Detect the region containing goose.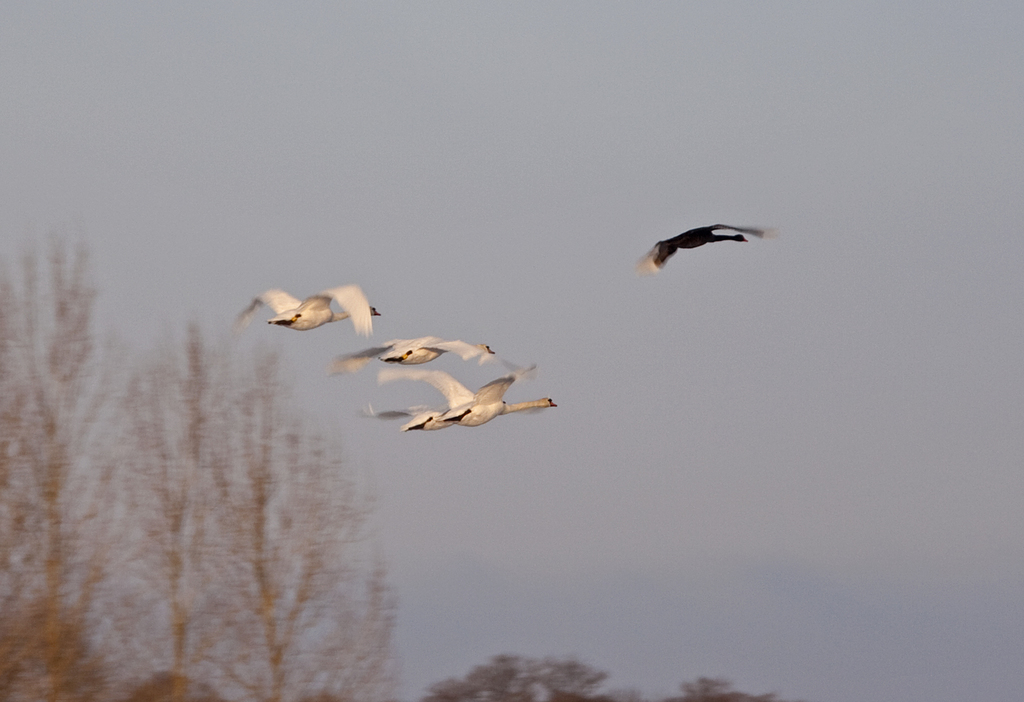
l=335, t=326, r=504, b=376.
